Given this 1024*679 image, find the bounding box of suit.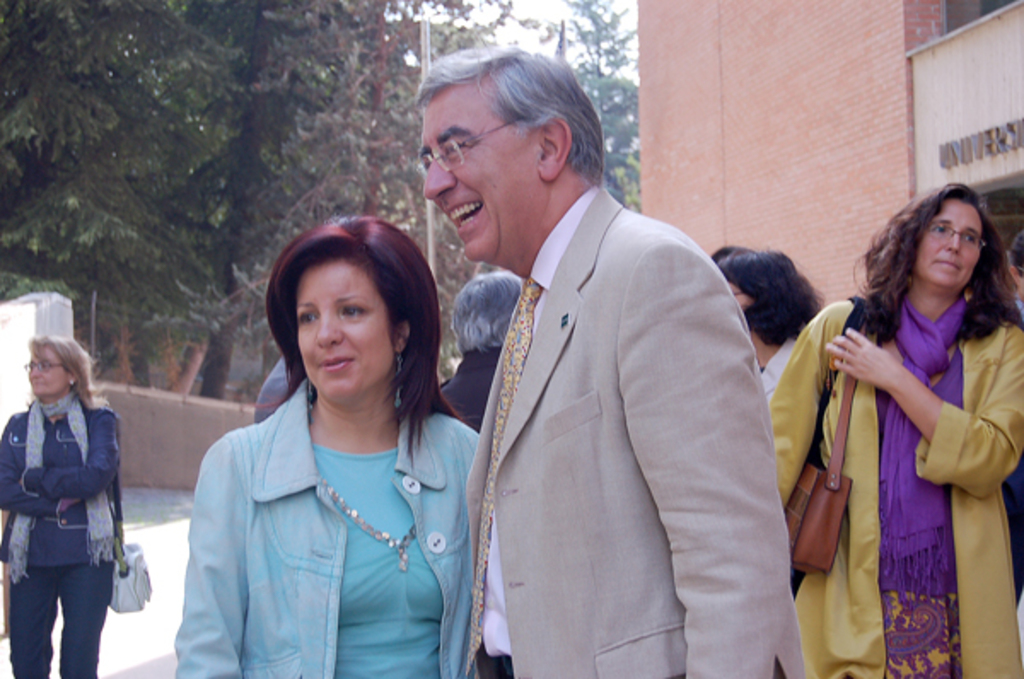
432:84:792:669.
